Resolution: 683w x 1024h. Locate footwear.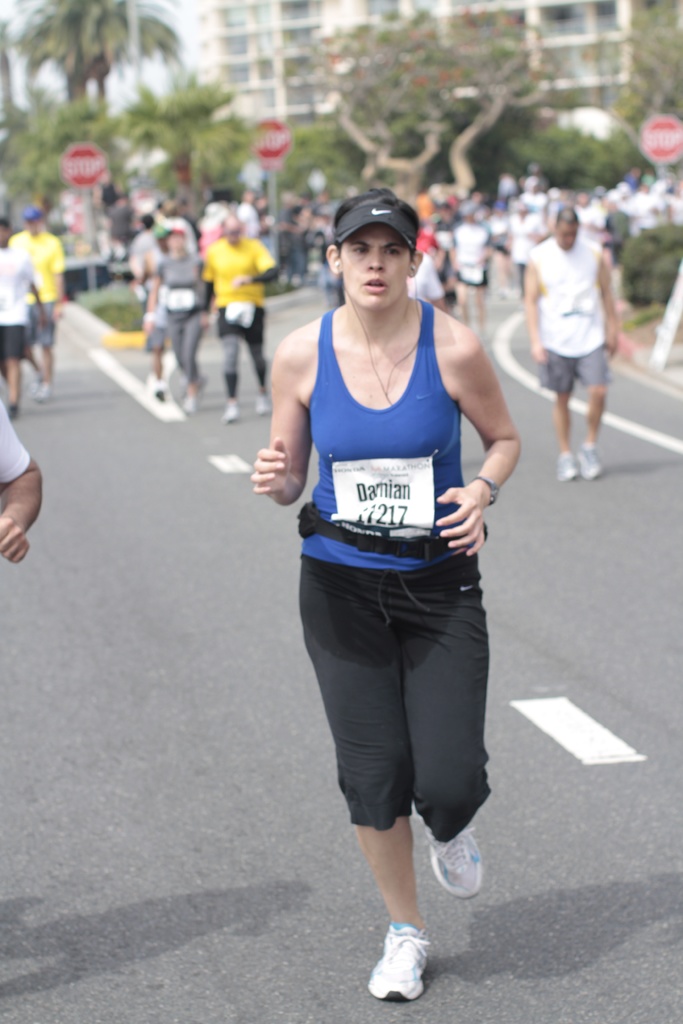
locate(422, 797, 490, 902).
